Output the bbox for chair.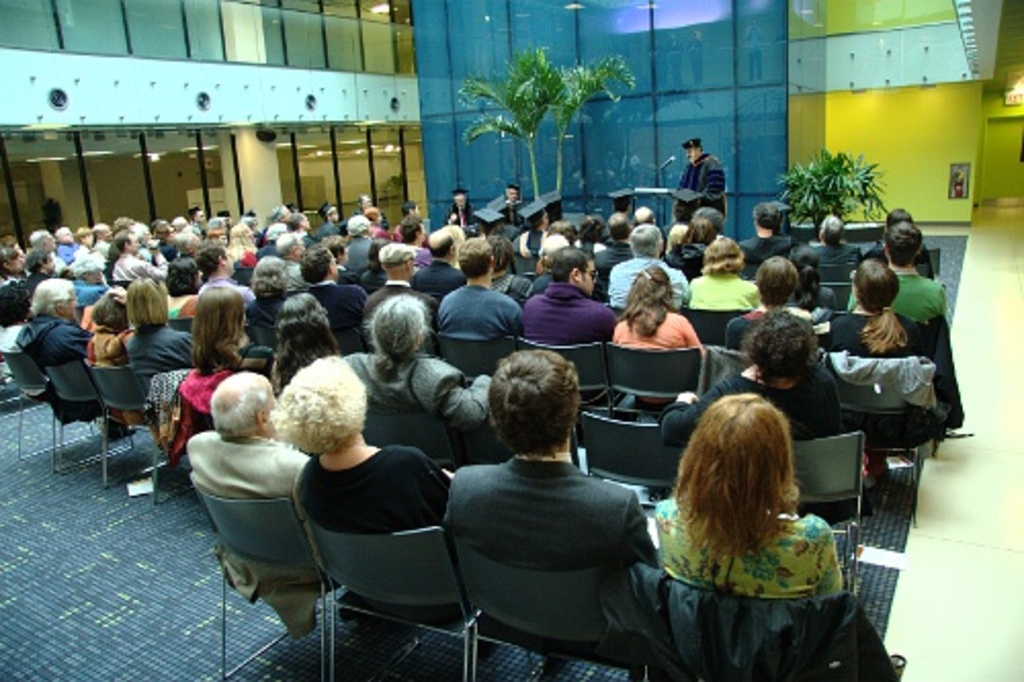
region(819, 262, 856, 281).
